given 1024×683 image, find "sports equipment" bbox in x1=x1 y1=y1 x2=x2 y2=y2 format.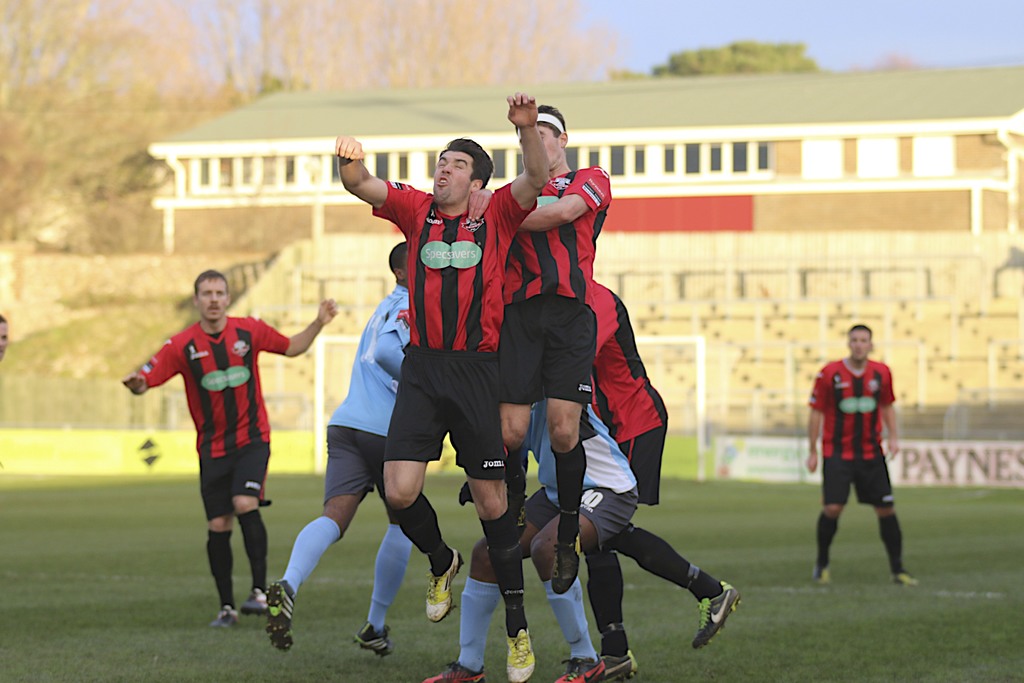
x1=424 y1=547 x2=464 y2=620.
